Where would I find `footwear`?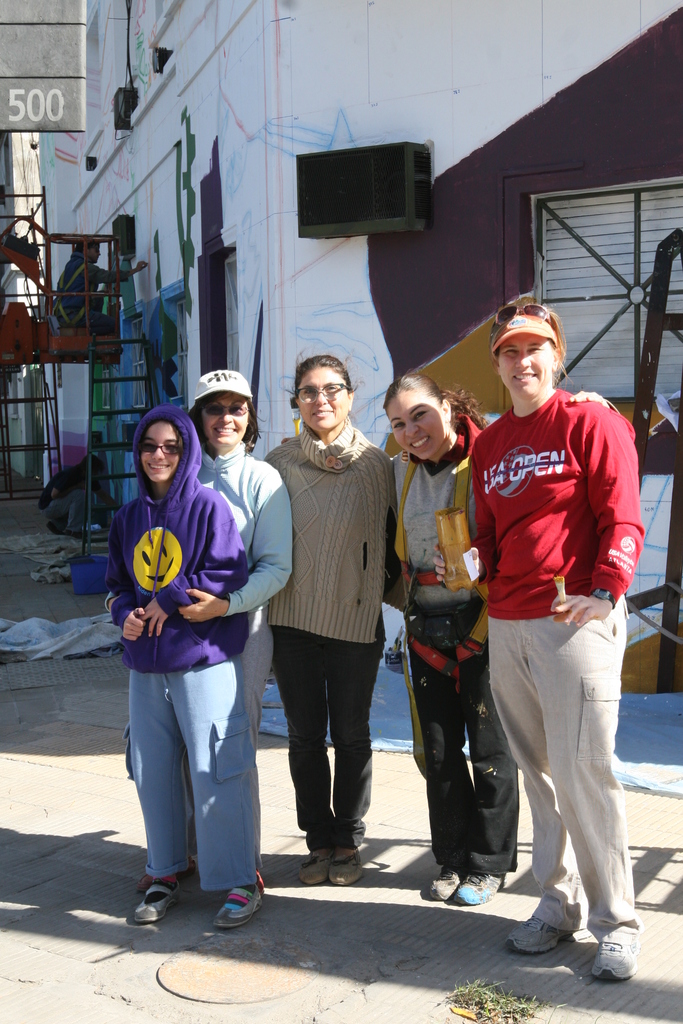
At (423,855,468,900).
